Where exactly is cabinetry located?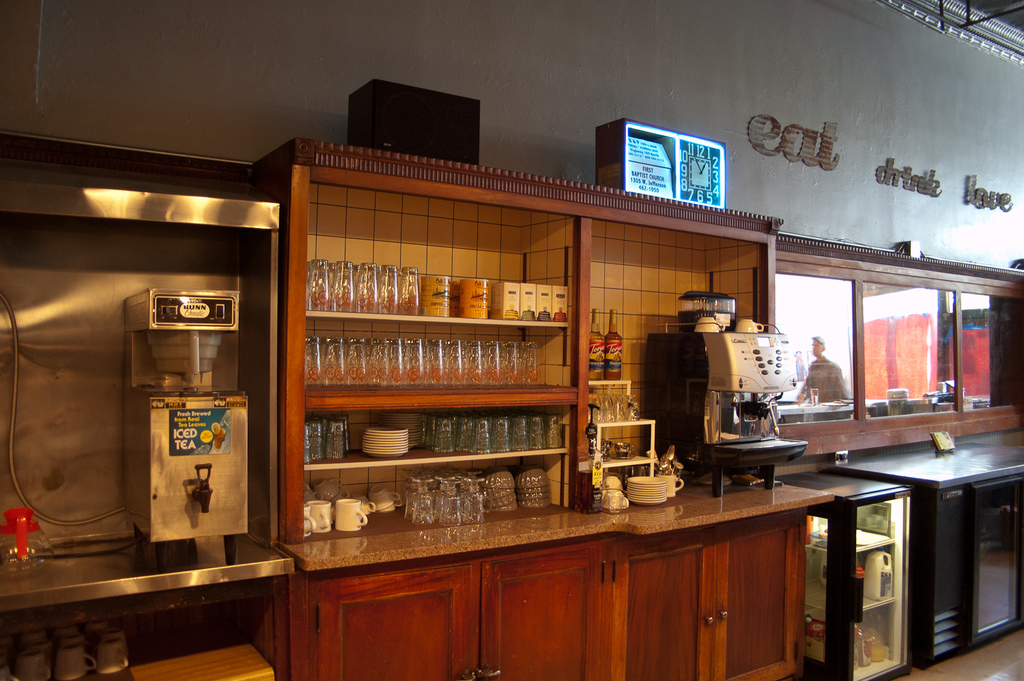
Its bounding box is (x1=623, y1=493, x2=827, y2=680).
